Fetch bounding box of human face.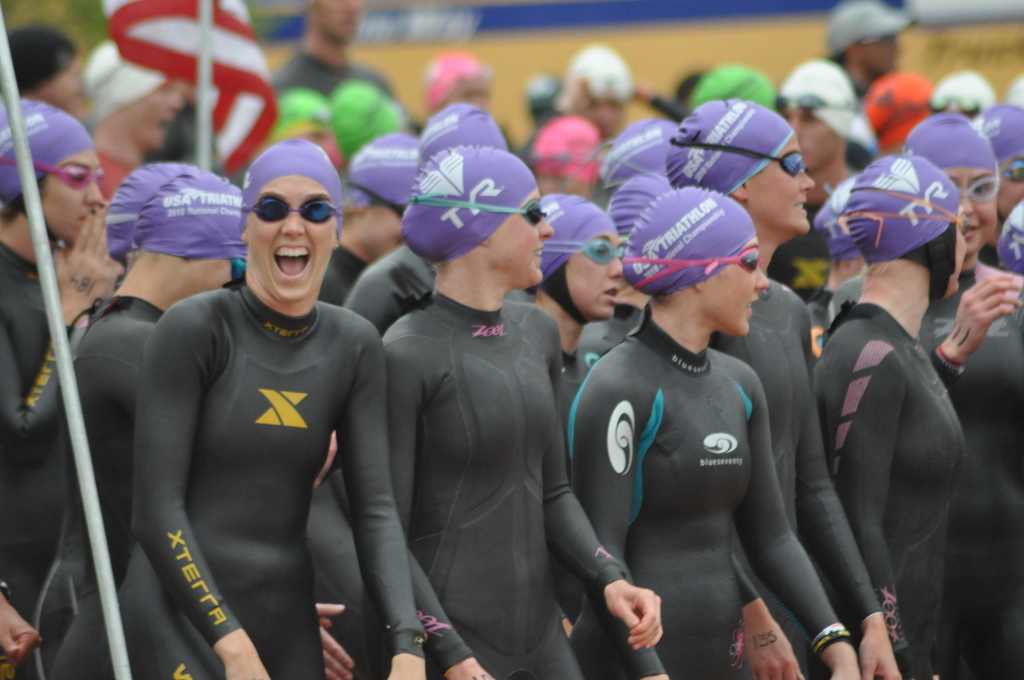
Bbox: bbox=(1002, 149, 1023, 210).
